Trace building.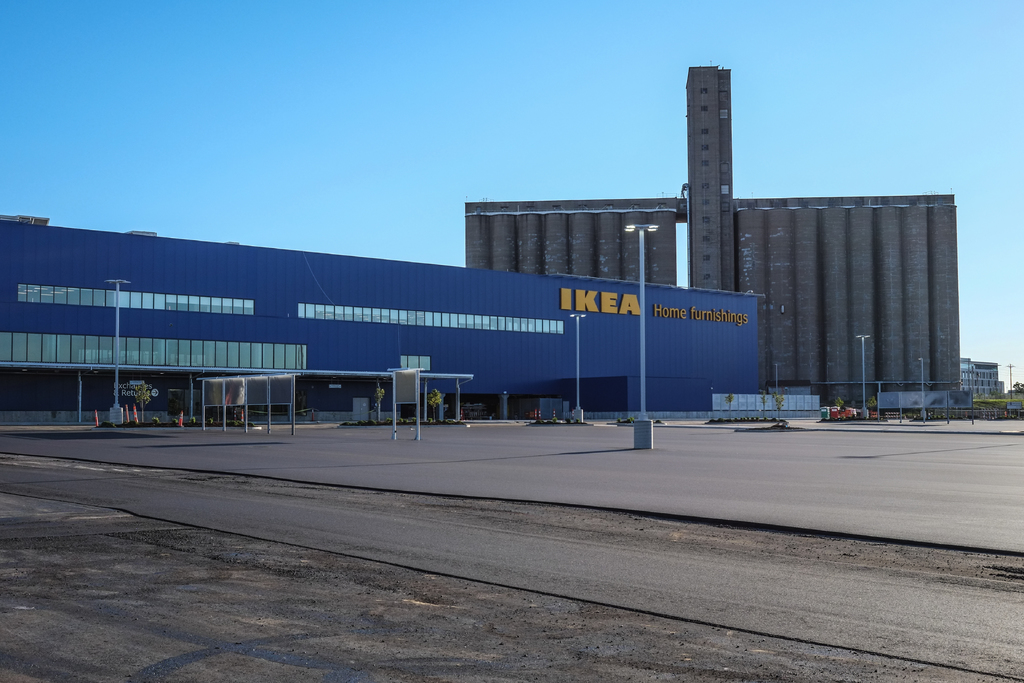
Traced to detection(0, 217, 766, 438).
